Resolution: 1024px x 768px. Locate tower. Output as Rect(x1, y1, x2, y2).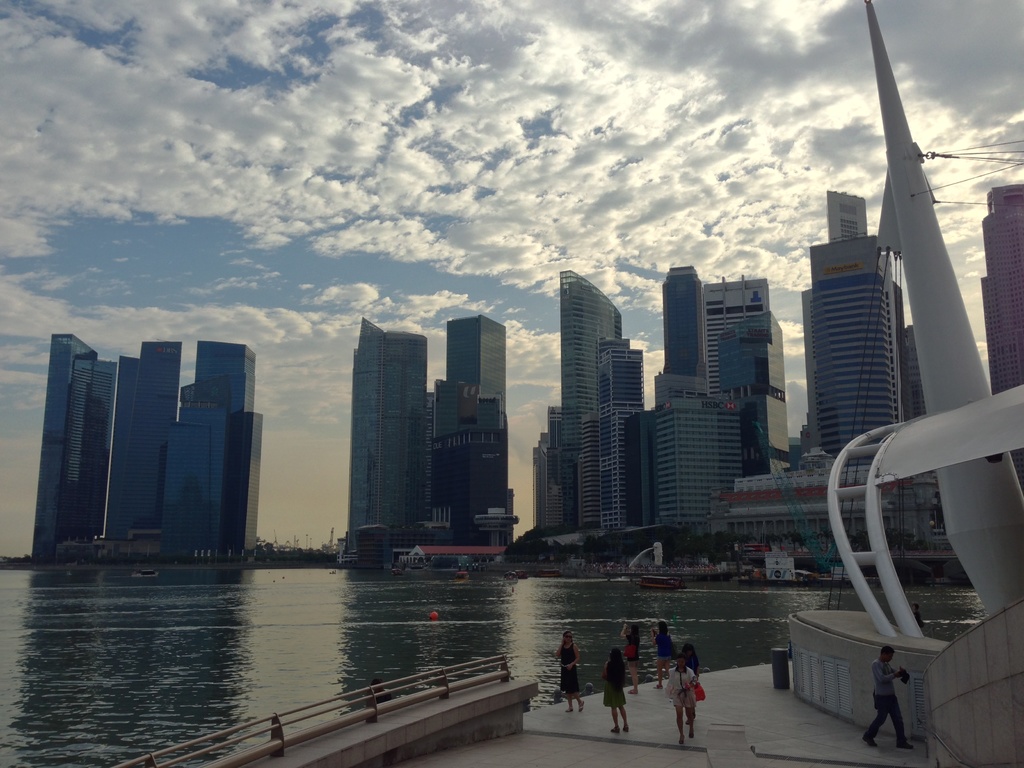
Rect(139, 340, 182, 539).
